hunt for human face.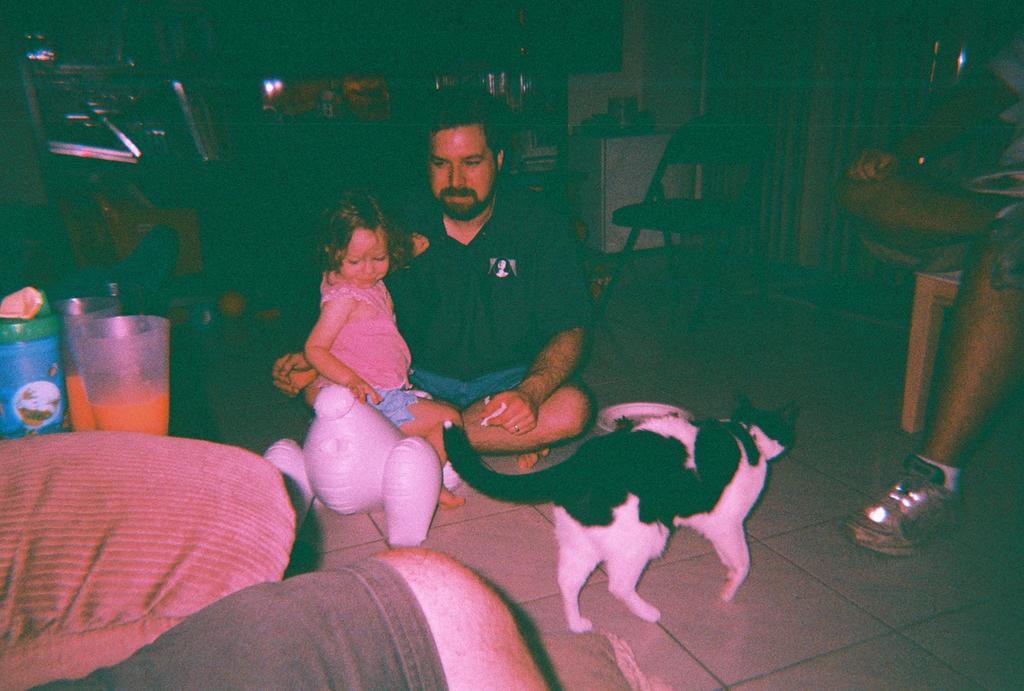
Hunted down at [left=335, top=228, right=390, bottom=287].
